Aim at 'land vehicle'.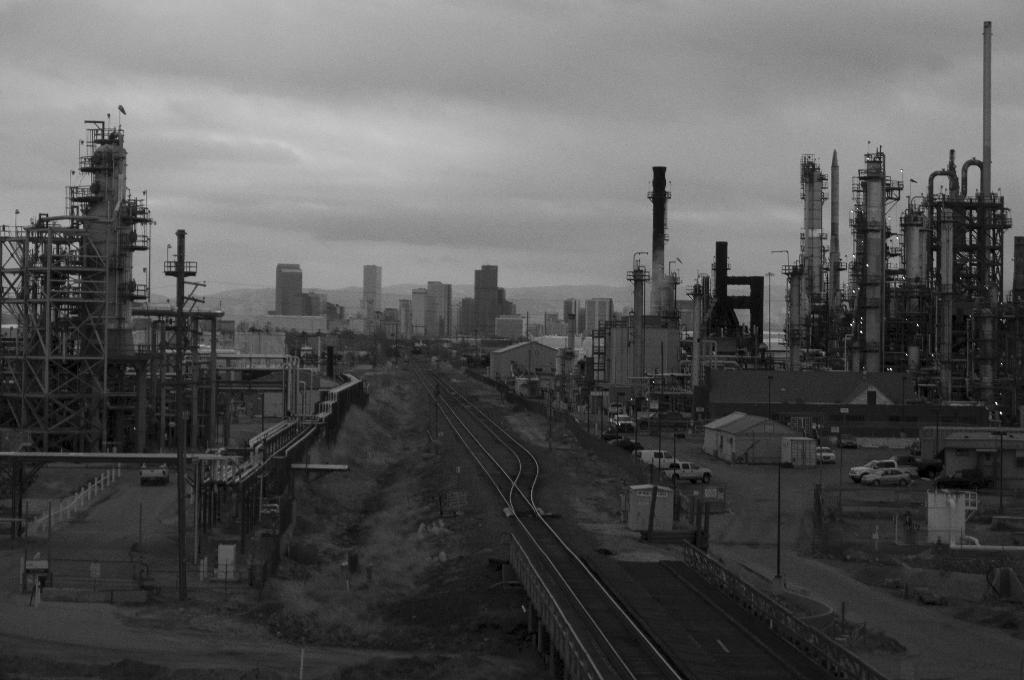
Aimed at 615,441,644,453.
